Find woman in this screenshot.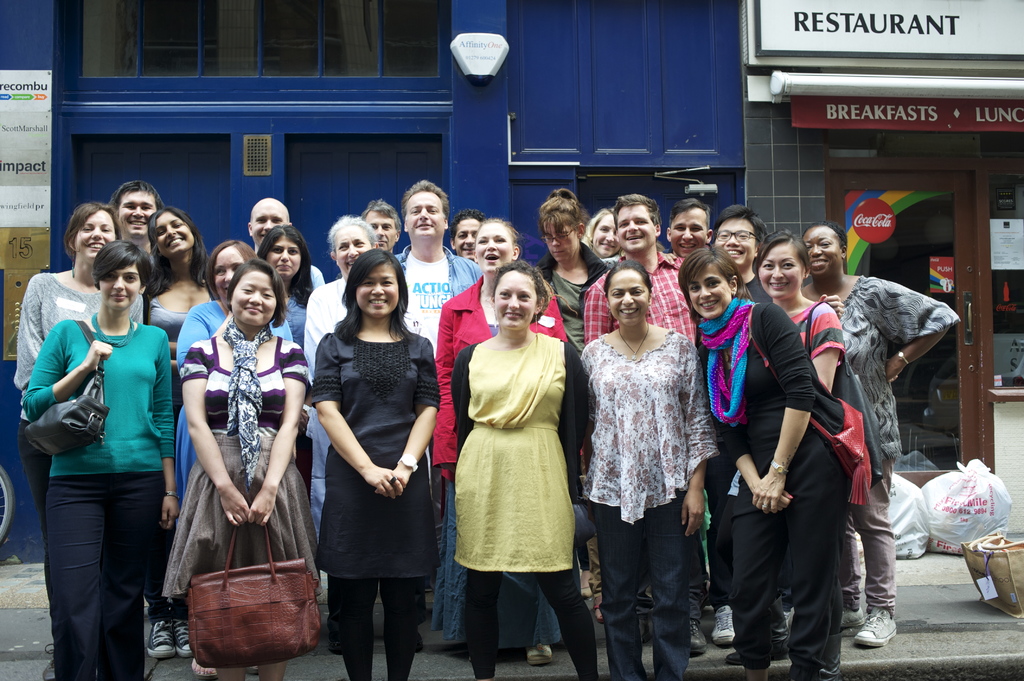
The bounding box for woman is 170:235:303:680.
